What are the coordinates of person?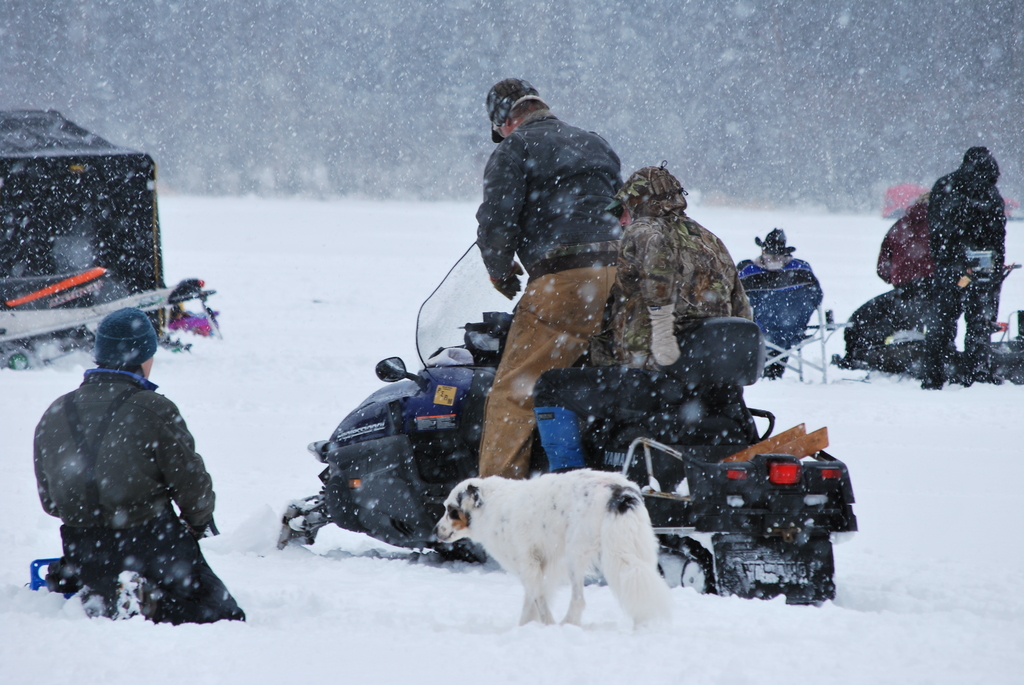
pyautogui.locateOnScreen(532, 160, 754, 473).
